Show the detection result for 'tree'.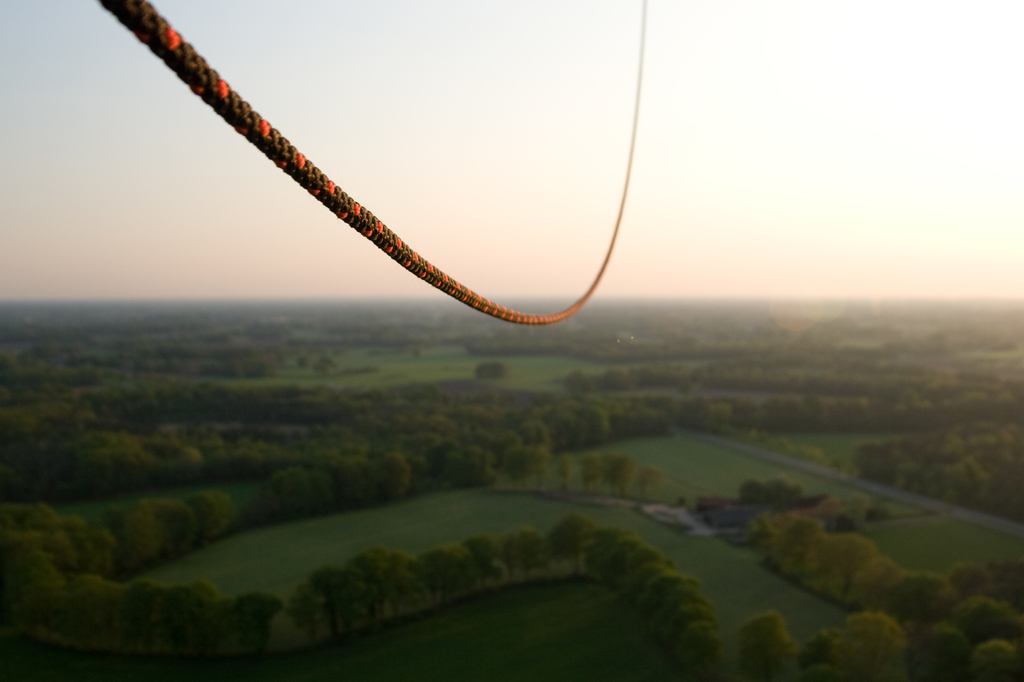
crop(744, 473, 797, 511).
